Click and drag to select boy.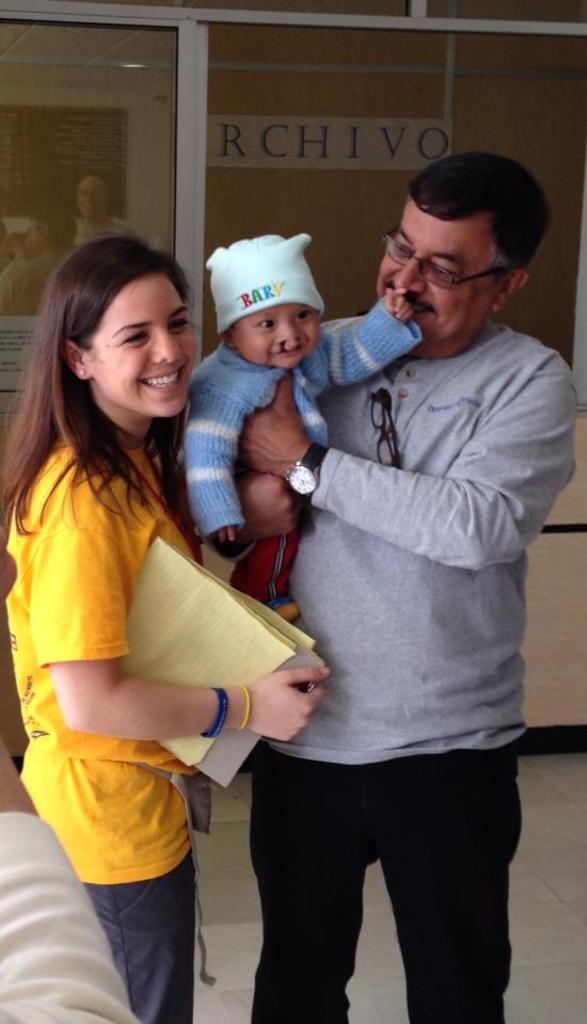
Selection: detection(187, 235, 421, 625).
